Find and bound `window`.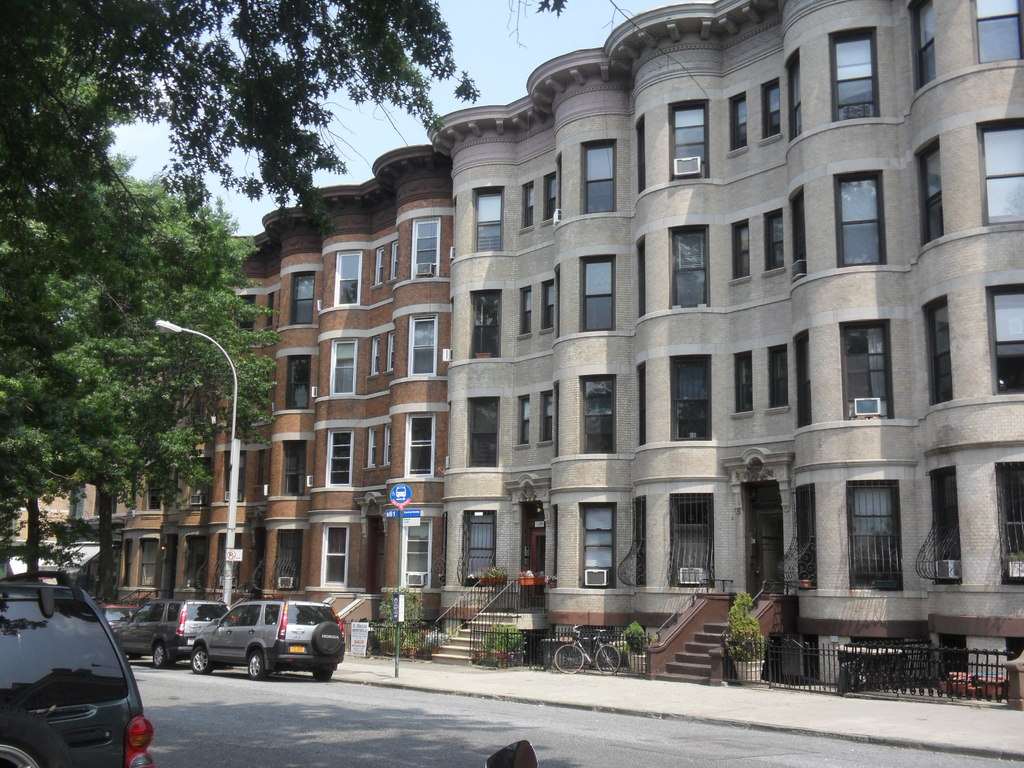
Bound: <bbox>583, 142, 616, 214</bbox>.
